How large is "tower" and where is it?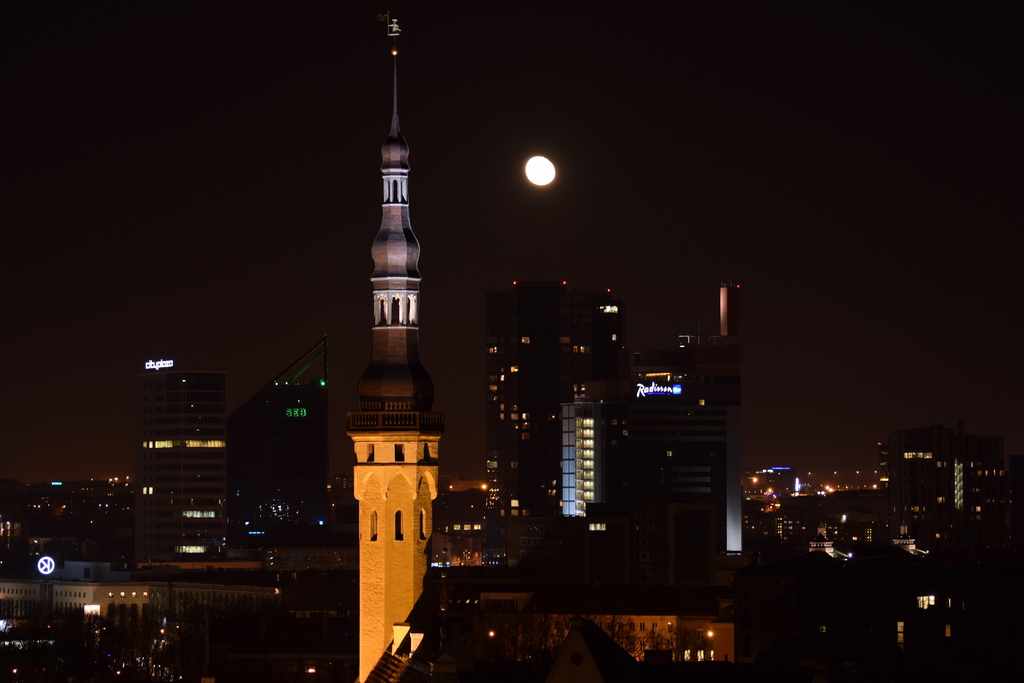
Bounding box: box(620, 356, 733, 614).
